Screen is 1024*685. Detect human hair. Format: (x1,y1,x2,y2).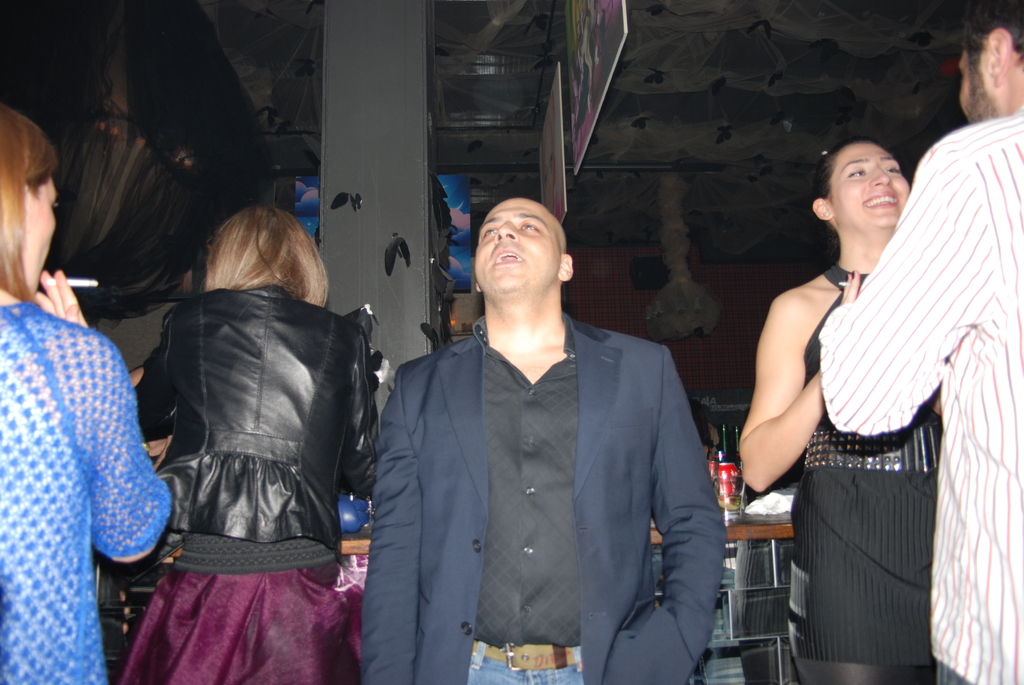
(191,211,301,298).
